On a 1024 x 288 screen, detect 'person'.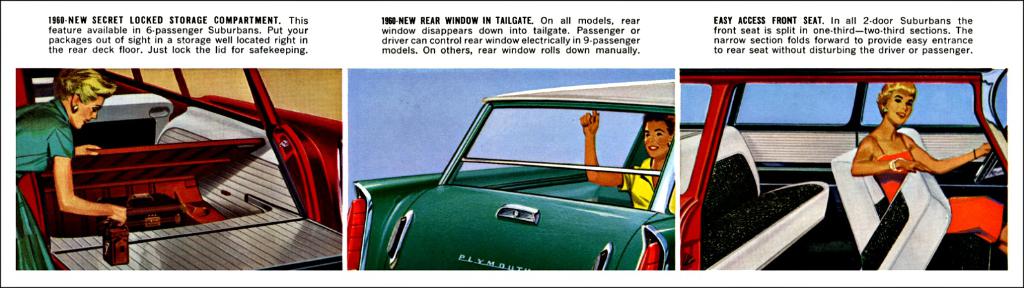
<region>581, 110, 679, 214</region>.
